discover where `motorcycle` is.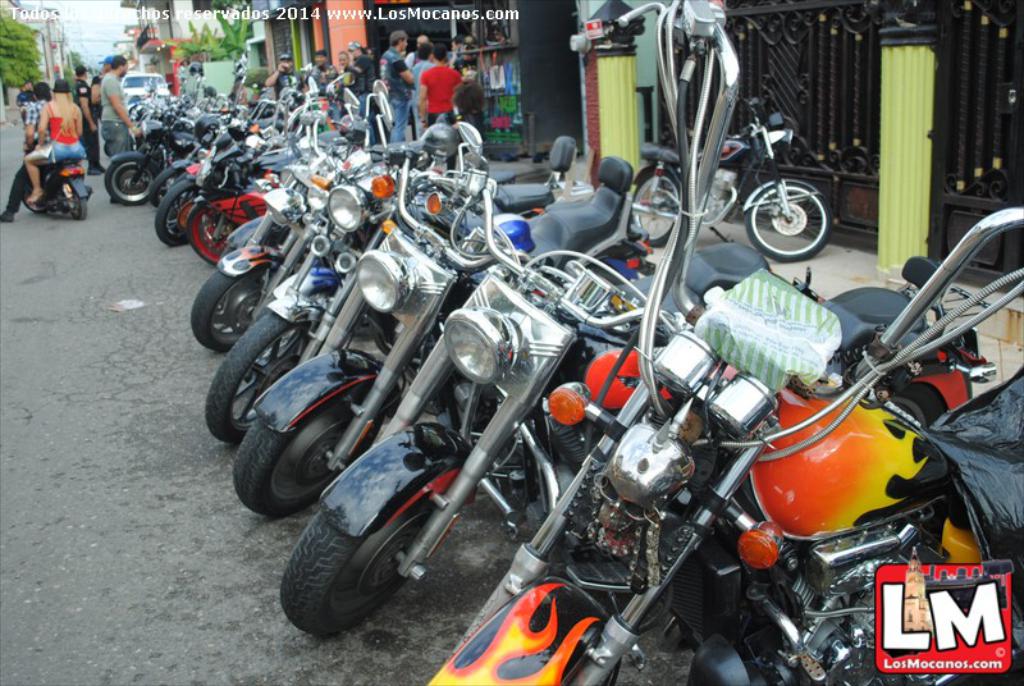
Discovered at 206, 134, 573, 445.
